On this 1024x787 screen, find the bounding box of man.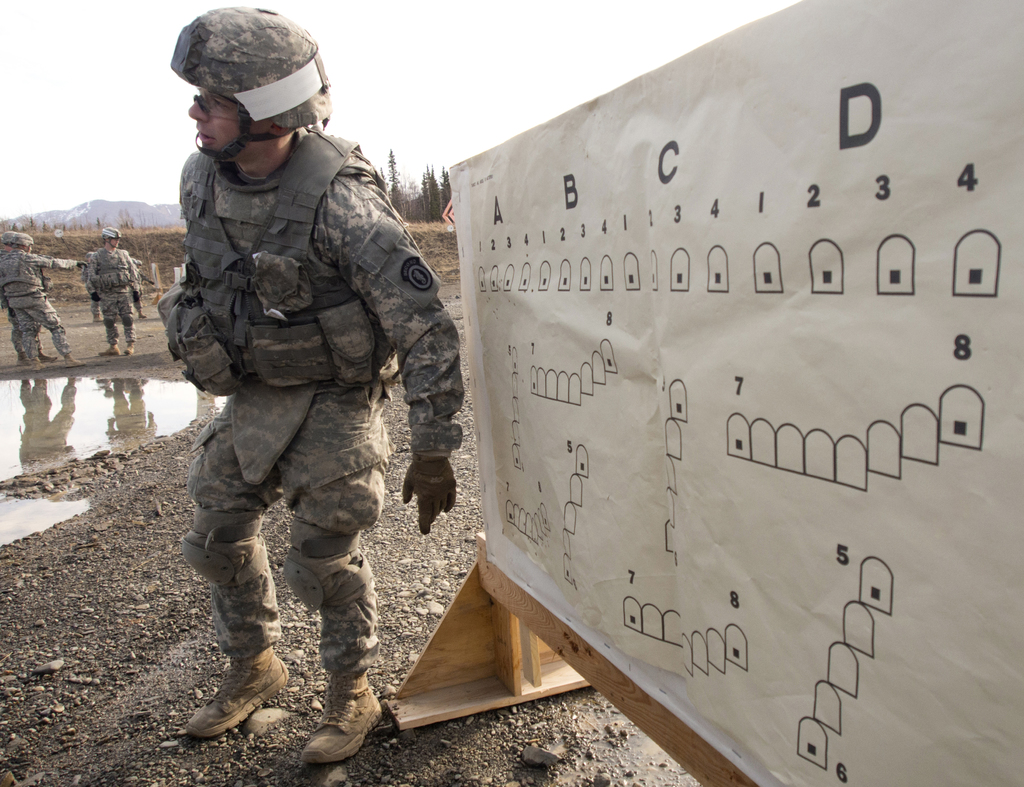
Bounding box: bbox=[145, 12, 472, 783].
